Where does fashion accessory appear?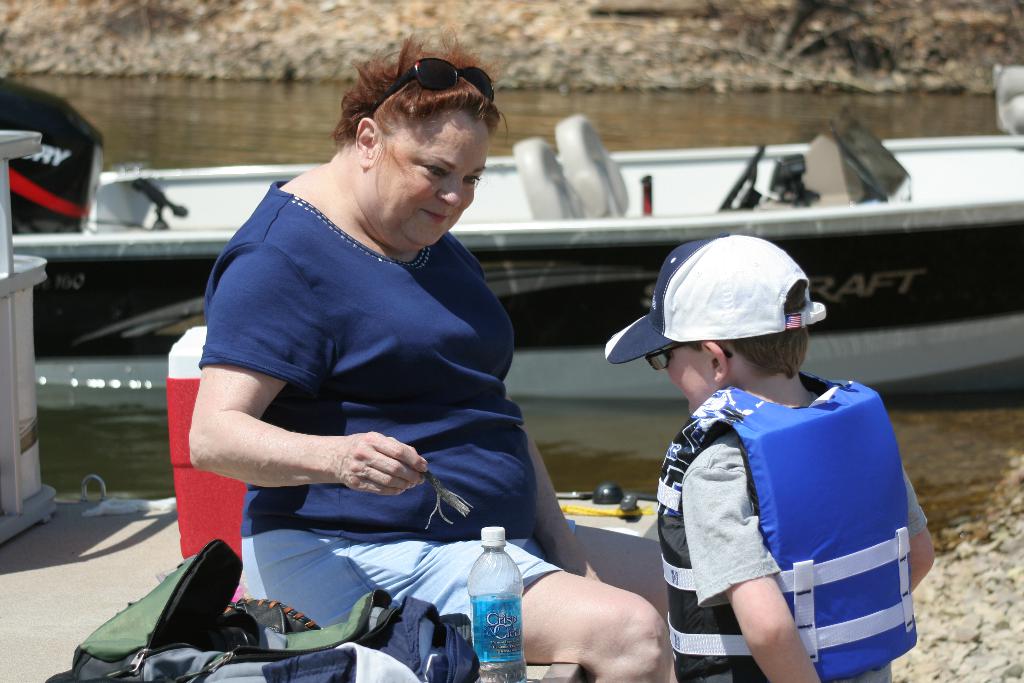
Appears at Rect(601, 228, 829, 363).
